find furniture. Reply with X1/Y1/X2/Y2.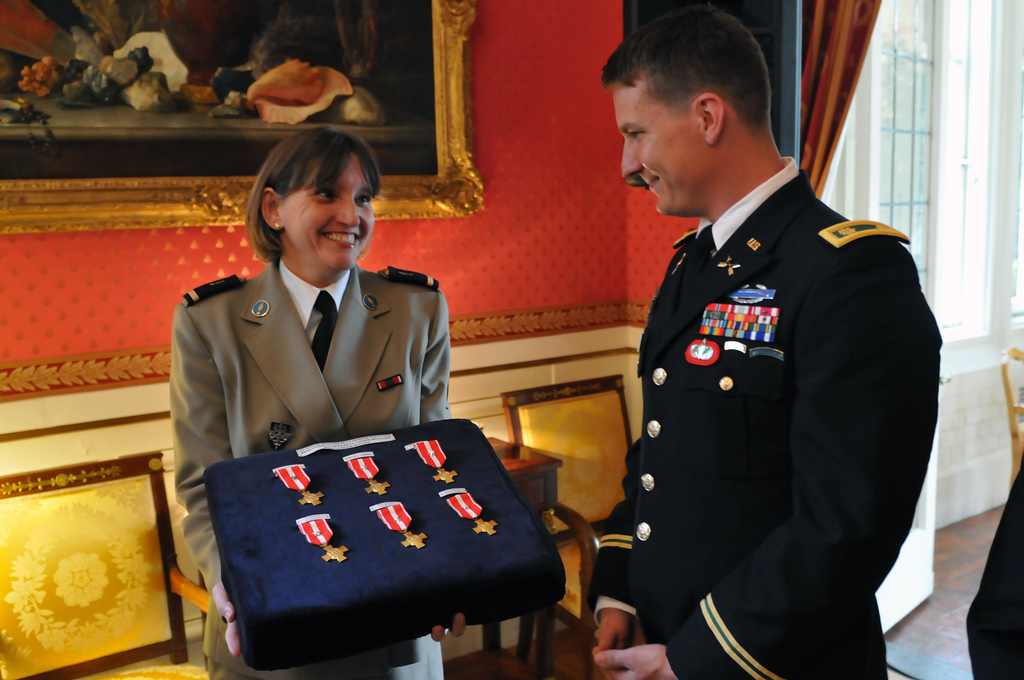
0/453/212/679.
